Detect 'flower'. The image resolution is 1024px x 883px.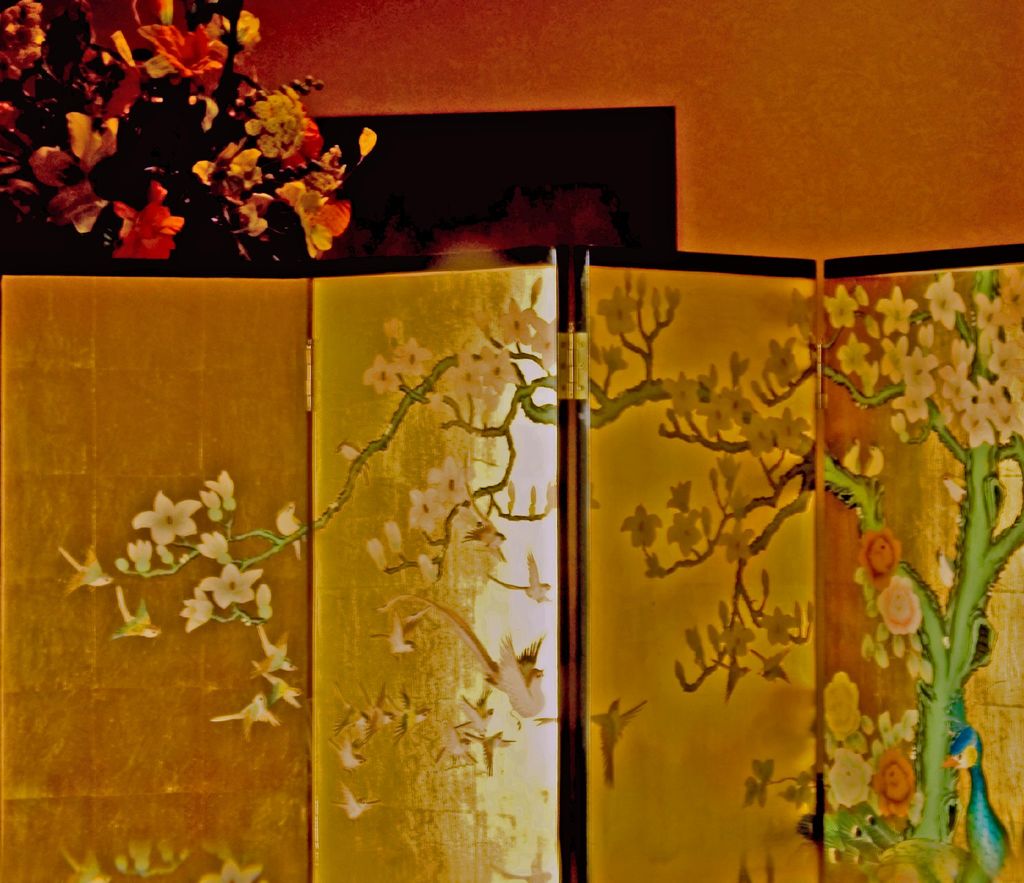
bbox(175, 586, 215, 635).
